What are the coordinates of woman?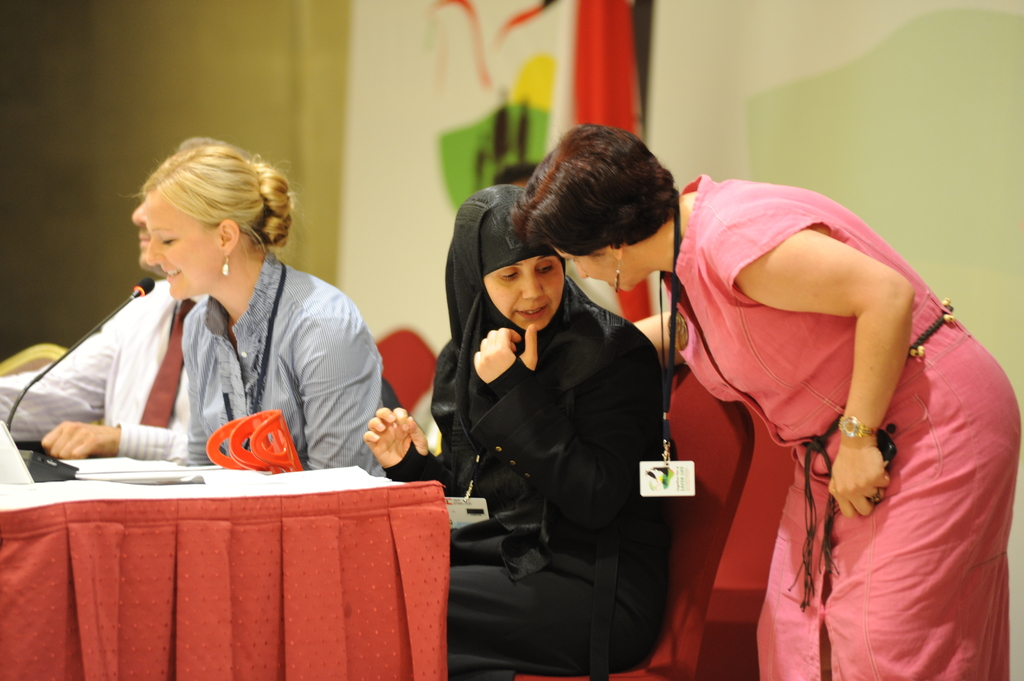
504, 118, 1023, 680.
